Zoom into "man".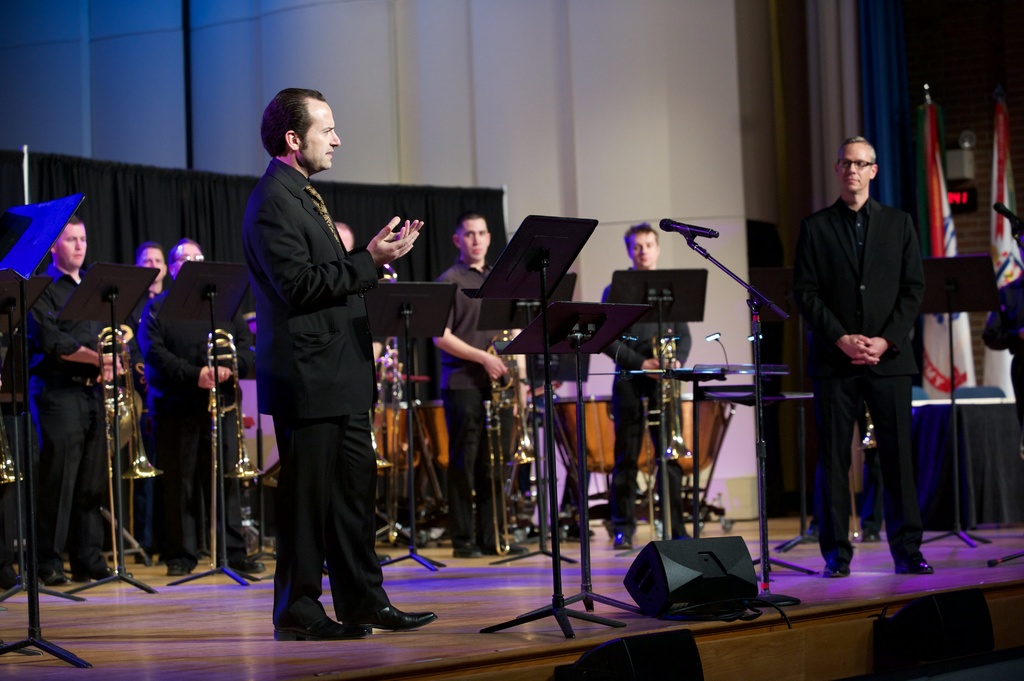
Zoom target: locate(422, 213, 528, 549).
